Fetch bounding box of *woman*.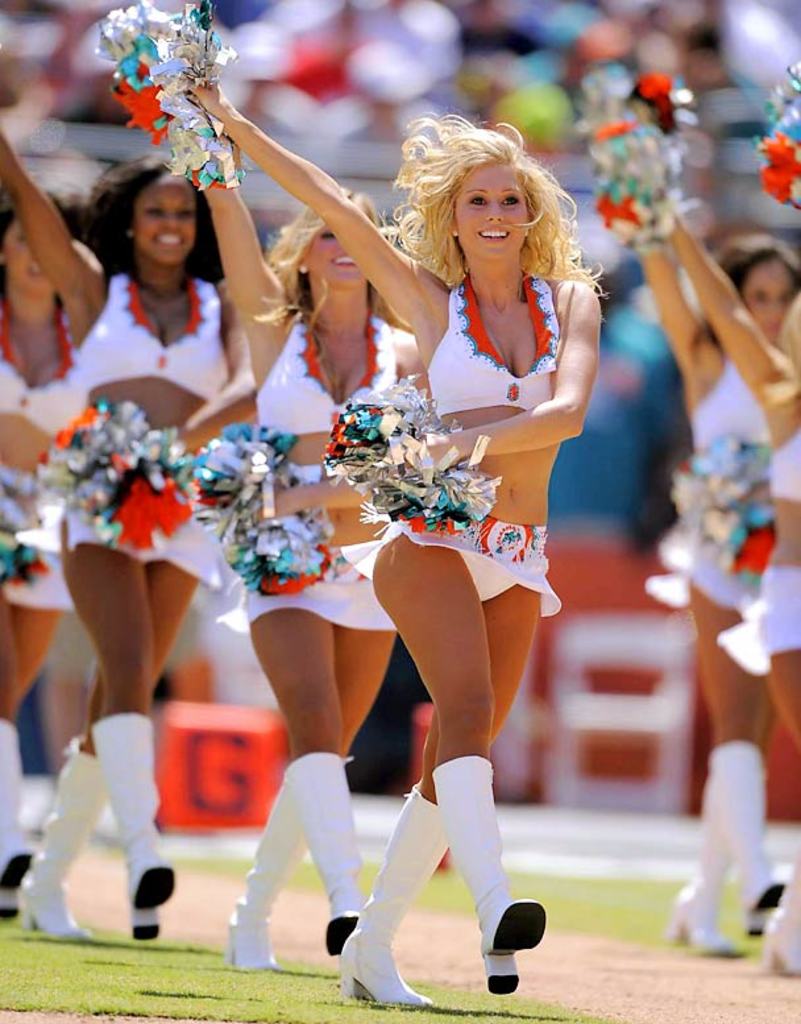
Bbox: x1=609, y1=191, x2=800, y2=981.
